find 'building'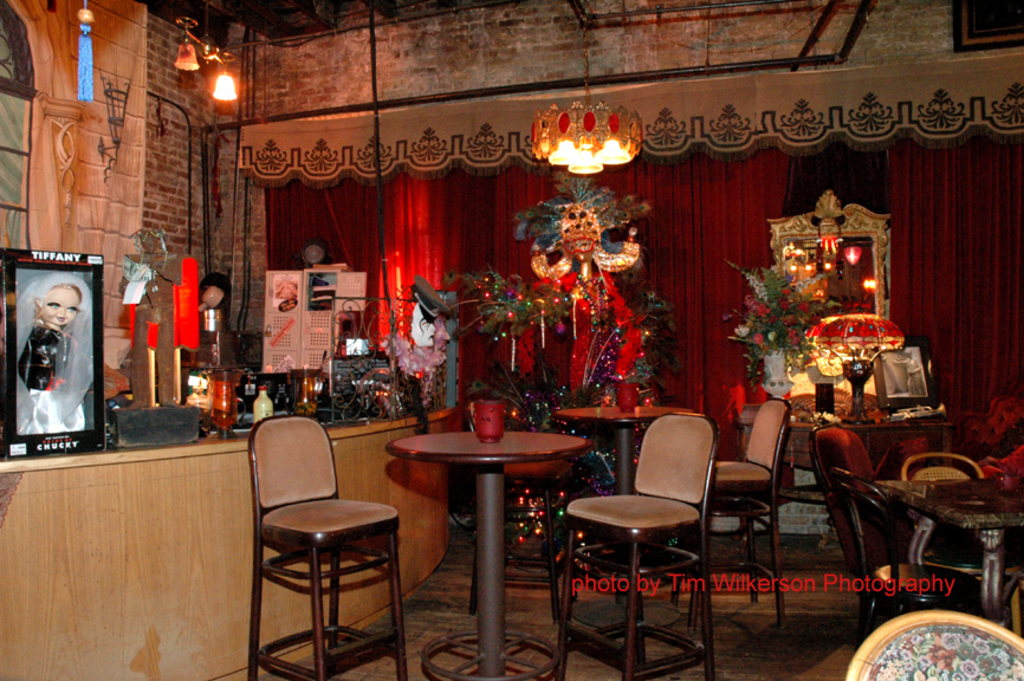
box(0, 0, 1023, 680)
